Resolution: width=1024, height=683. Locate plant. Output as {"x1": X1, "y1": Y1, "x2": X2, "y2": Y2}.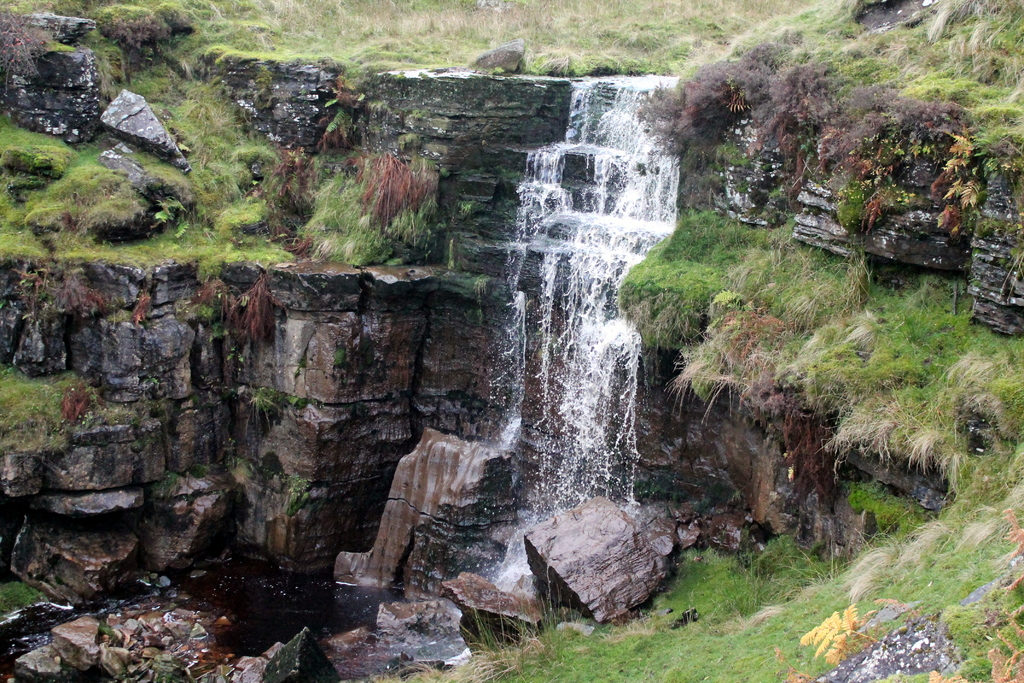
{"x1": 300, "y1": 149, "x2": 451, "y2": 264}.
